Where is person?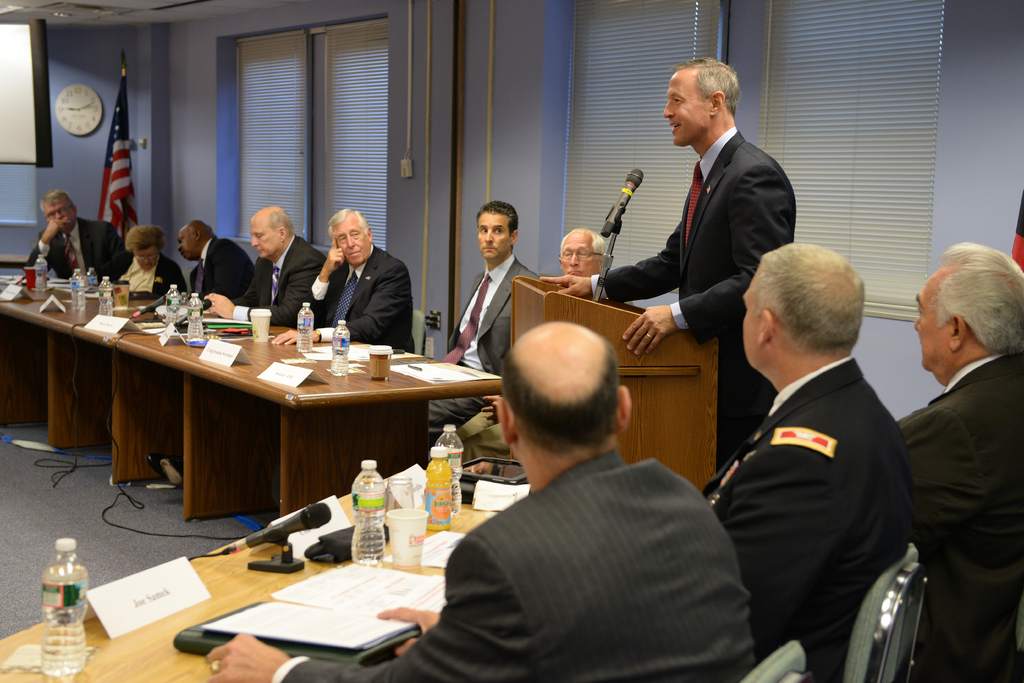
537/56/799/469.
